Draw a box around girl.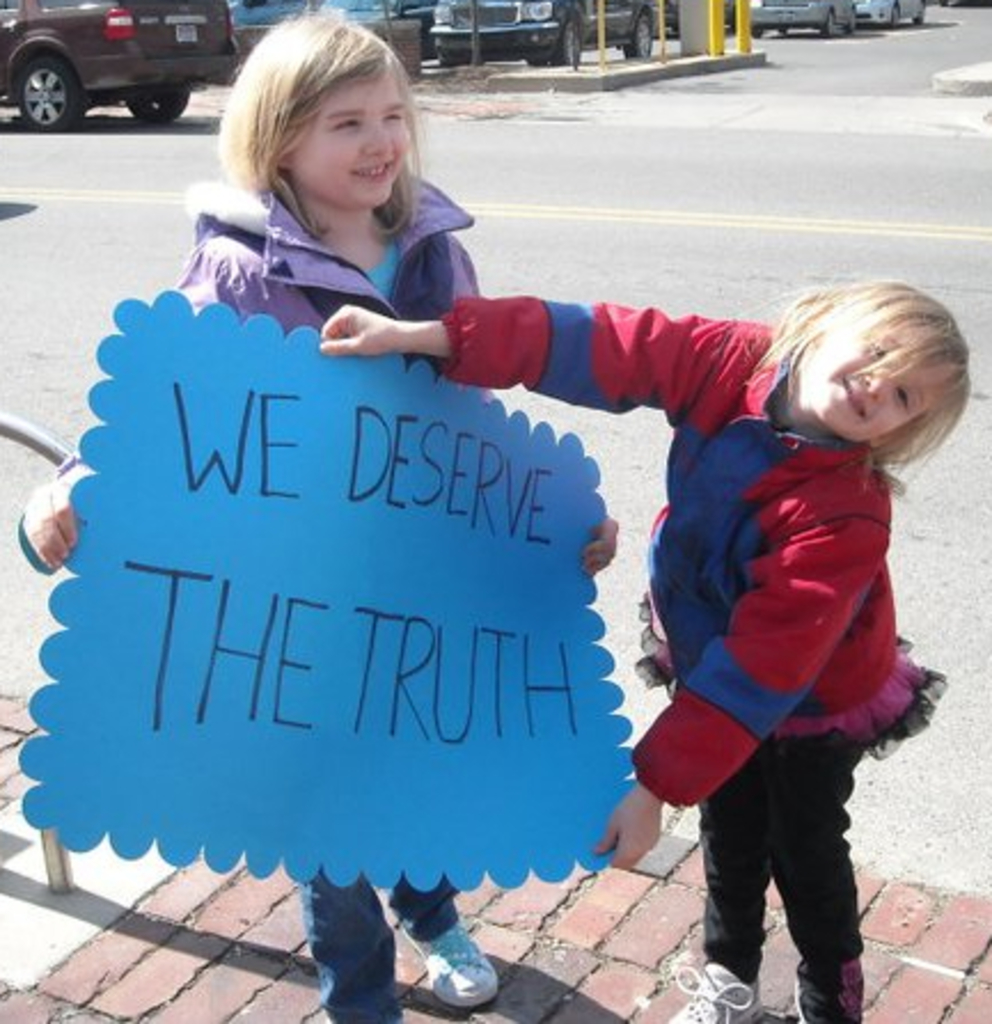
<bbox>7, 0, 621, 1022</bbox>.
